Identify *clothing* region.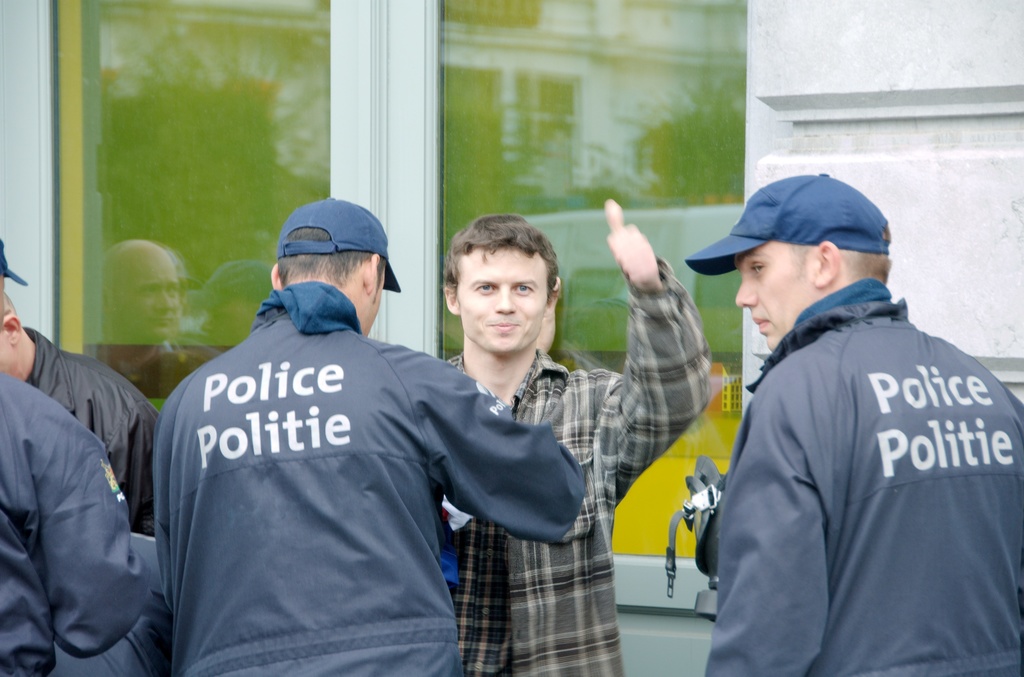
Region: (x1=0, y1=361, x2=166, y2=676).
